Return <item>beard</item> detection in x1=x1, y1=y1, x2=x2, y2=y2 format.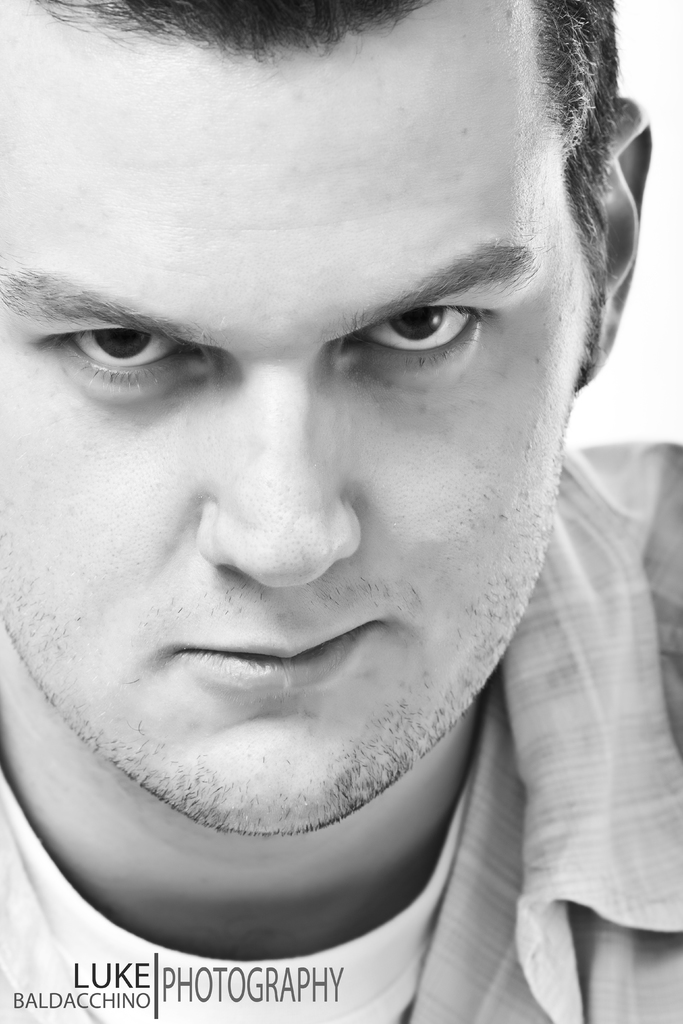
x1=0, y1=447, x2=568, y2=840.
